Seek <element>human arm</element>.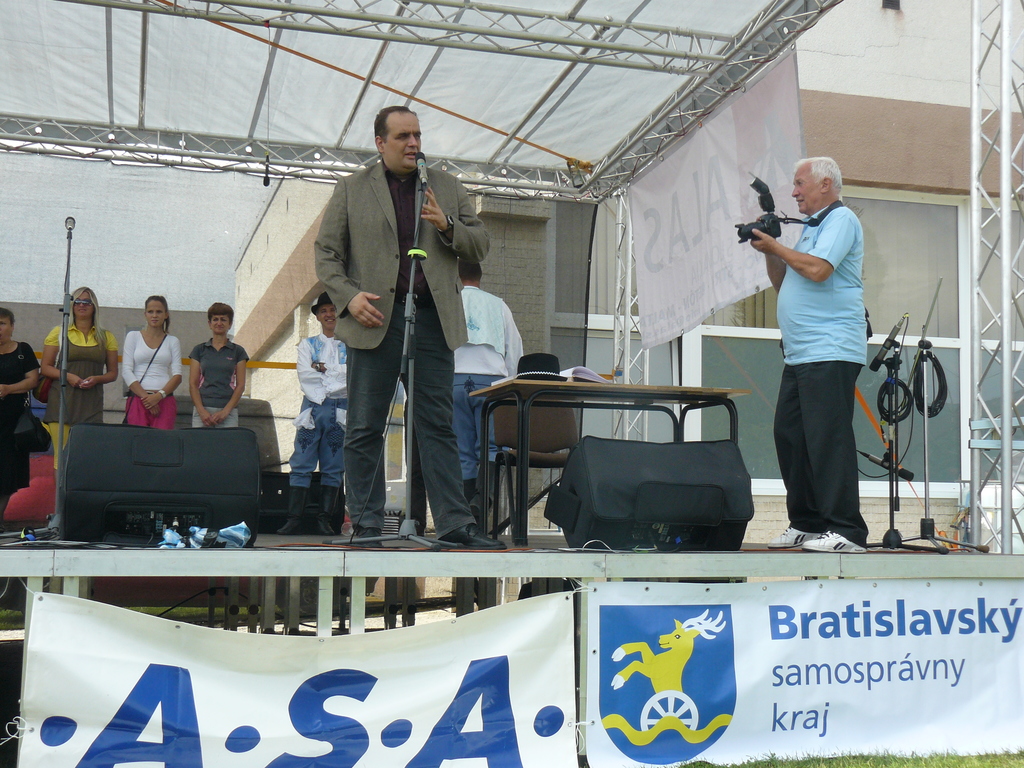
(left=41, top=327, right=77, bottom=383).
